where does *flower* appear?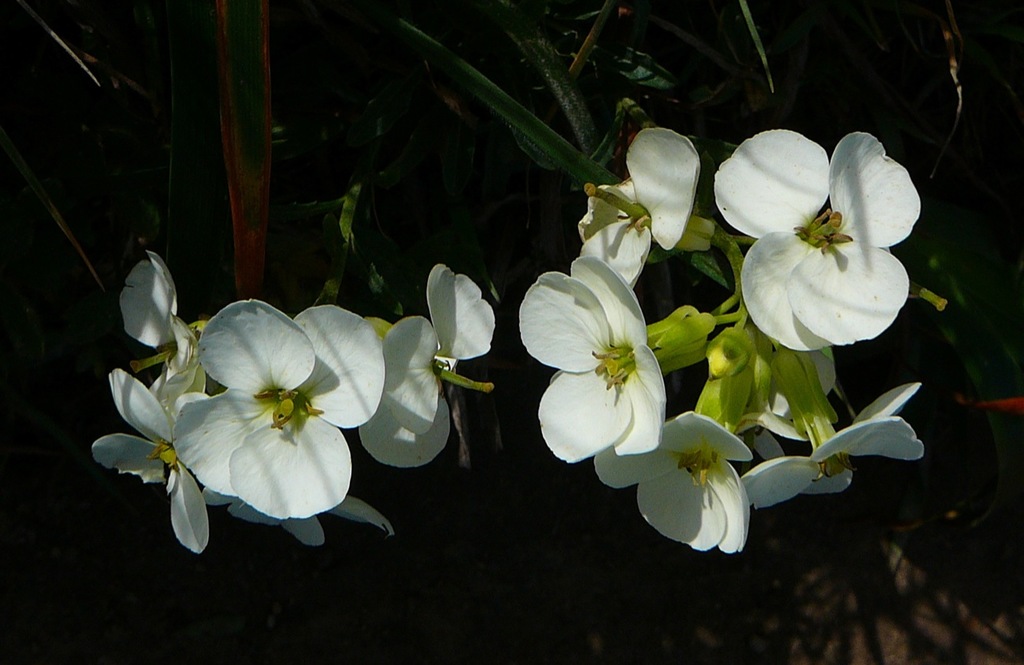
Appears at bbox(360, 266, 499, 470).
